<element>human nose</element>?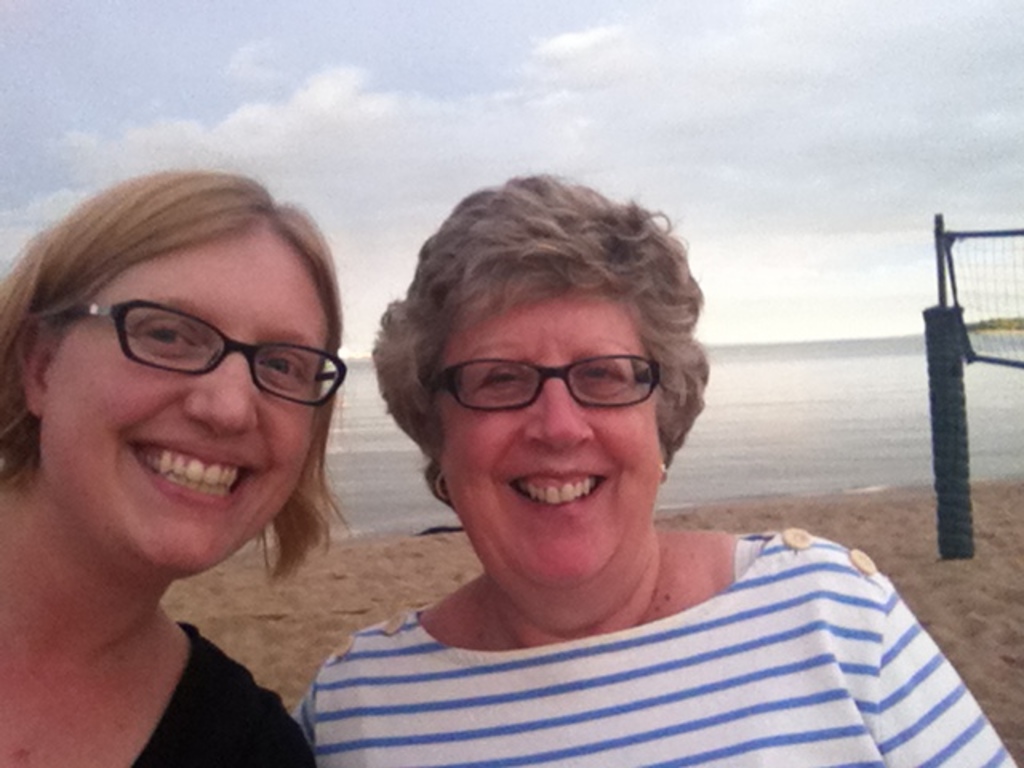
crop(523, 365, 597, 450)
